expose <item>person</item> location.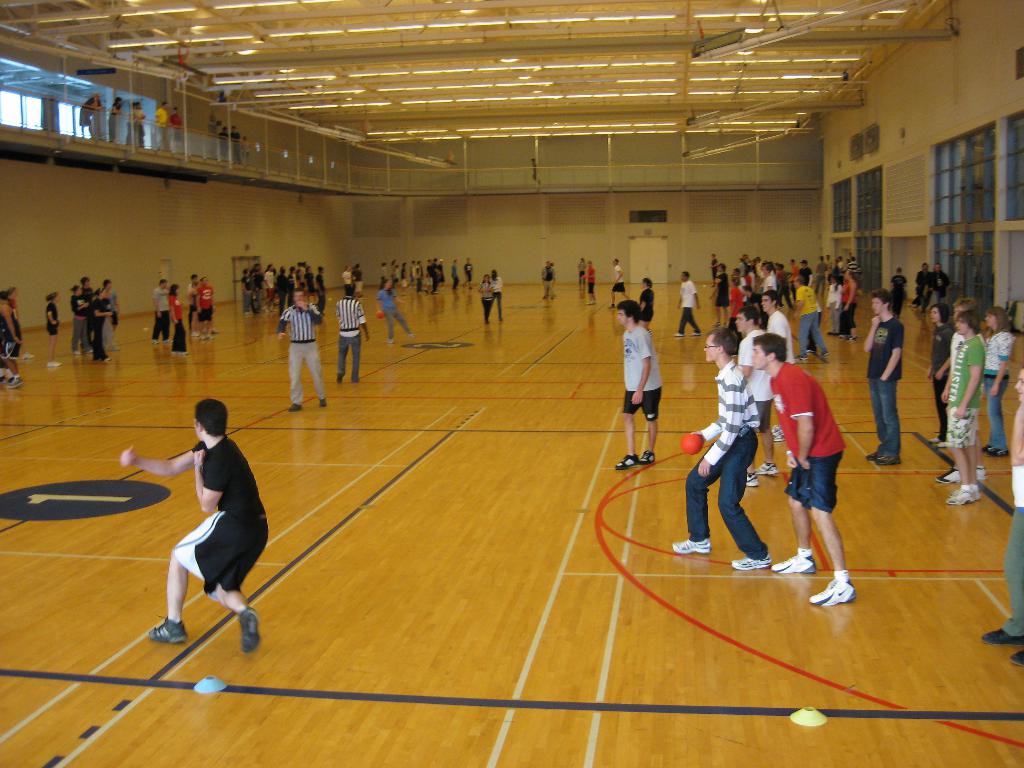
Exposed at rect(260, 262, 275, 311).
